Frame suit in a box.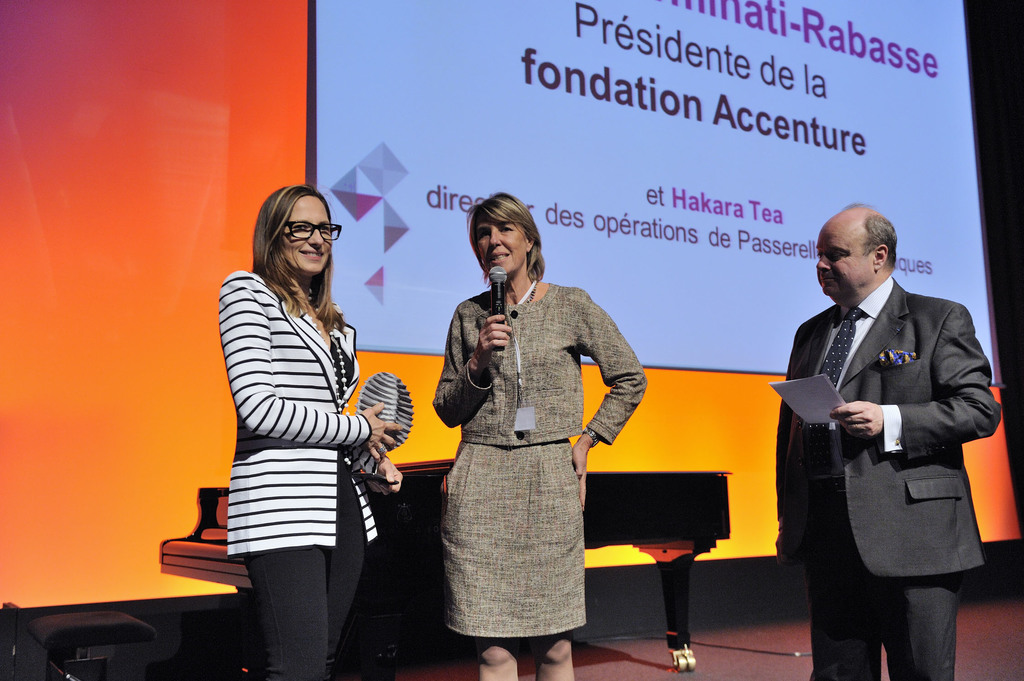
BBox(776, 213, 1005, 673).
